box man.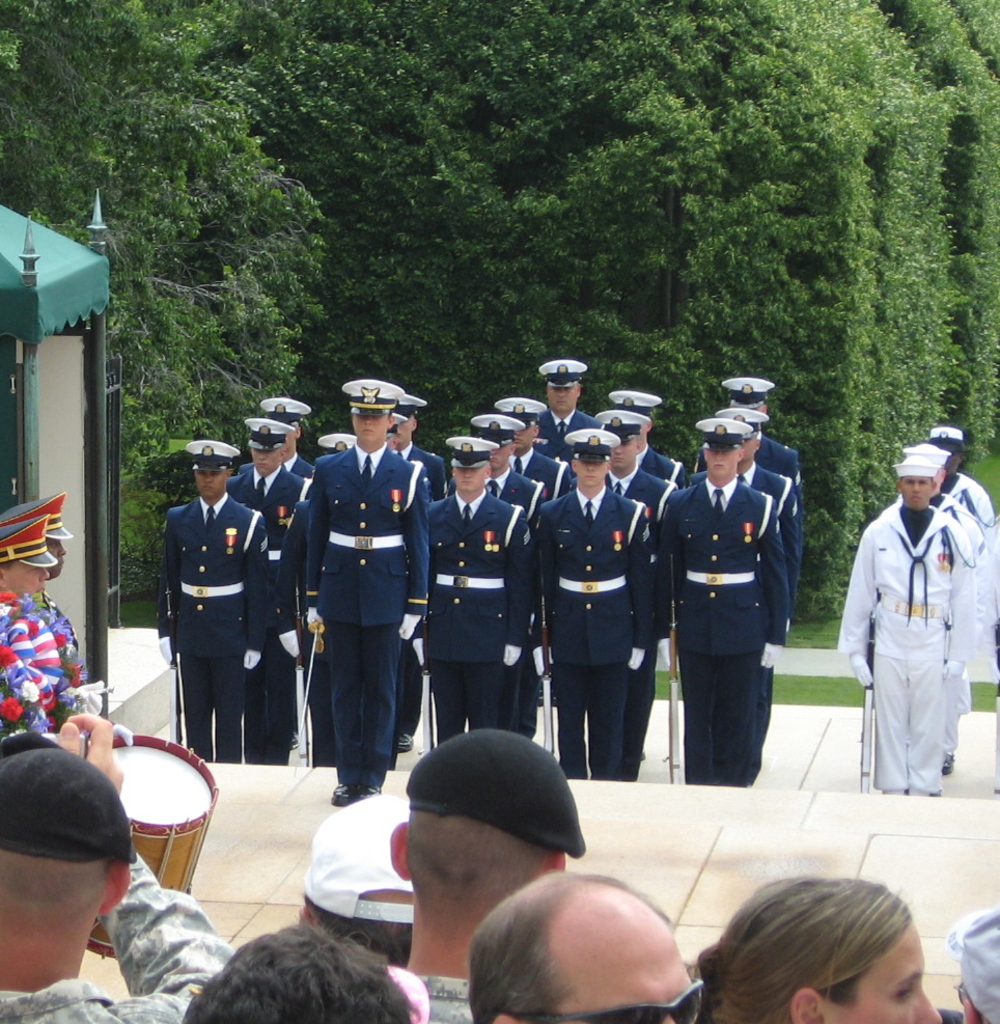
BBox(297, 373, 429, 810).
